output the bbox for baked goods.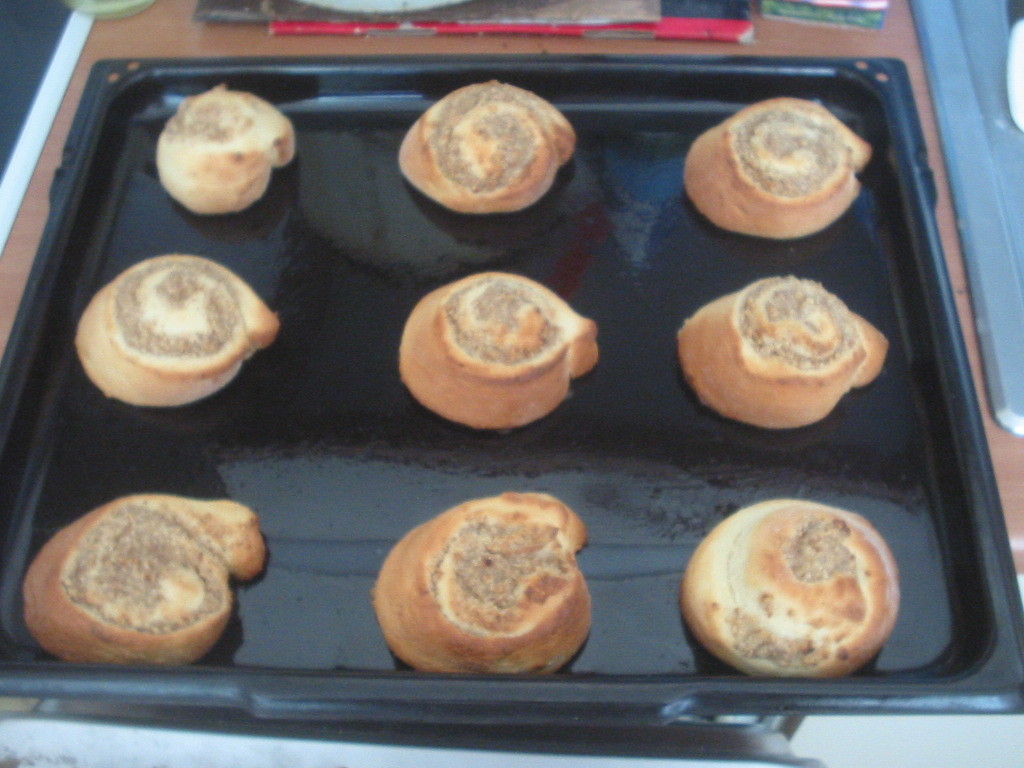
<region>685, 98, 868, 240</region>.
